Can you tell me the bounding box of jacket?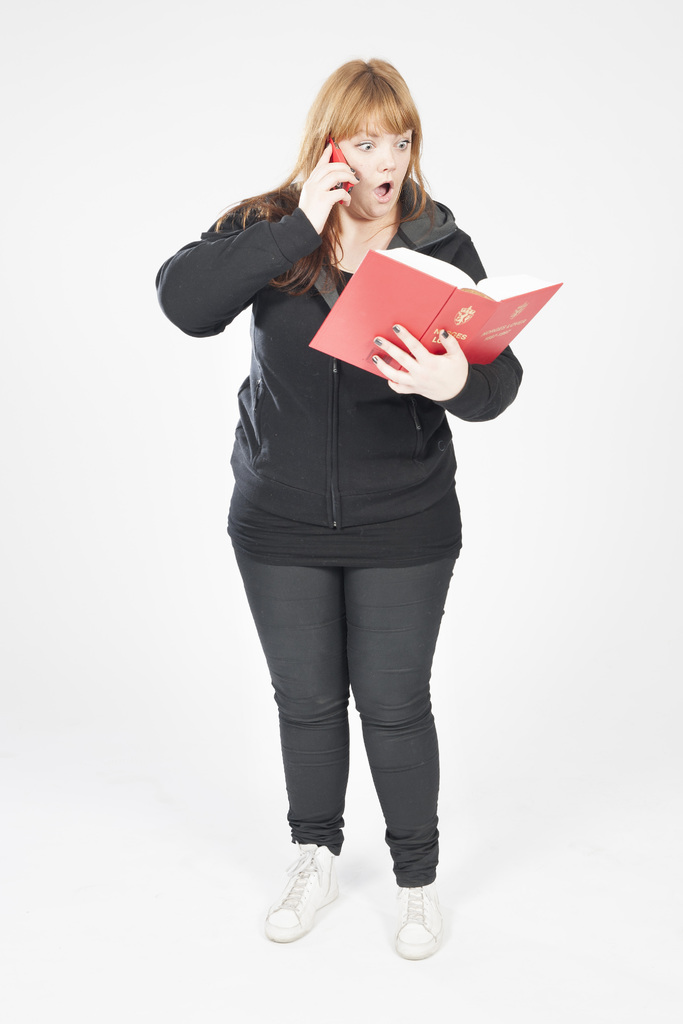
157, 179, 523, 570.
